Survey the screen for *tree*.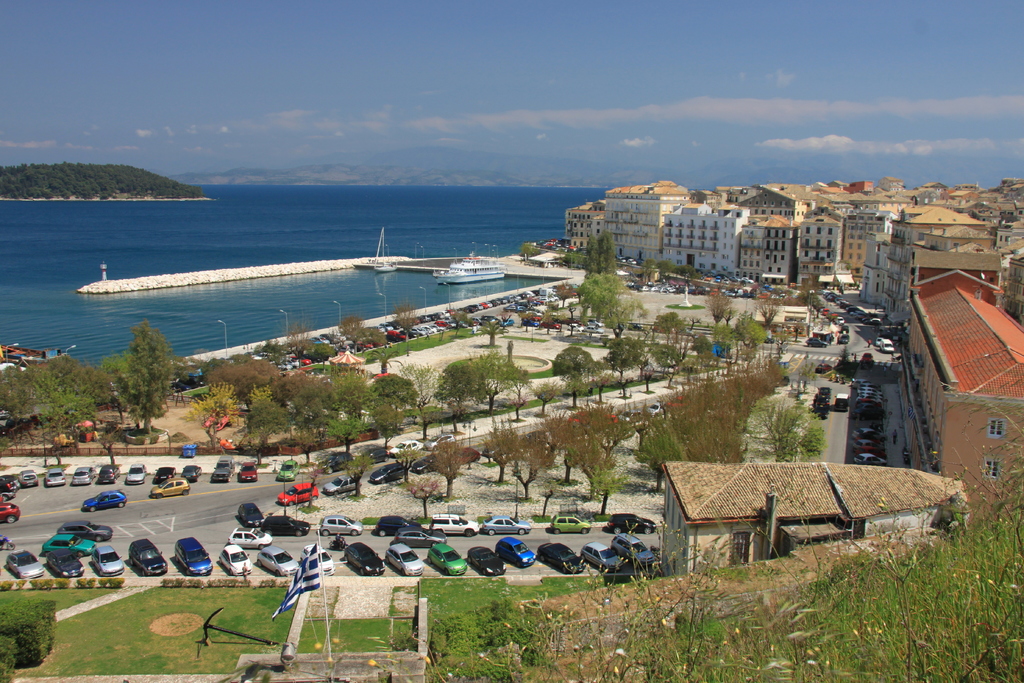
Survey found: [left=476, top=315, right=508, bottom=347].
